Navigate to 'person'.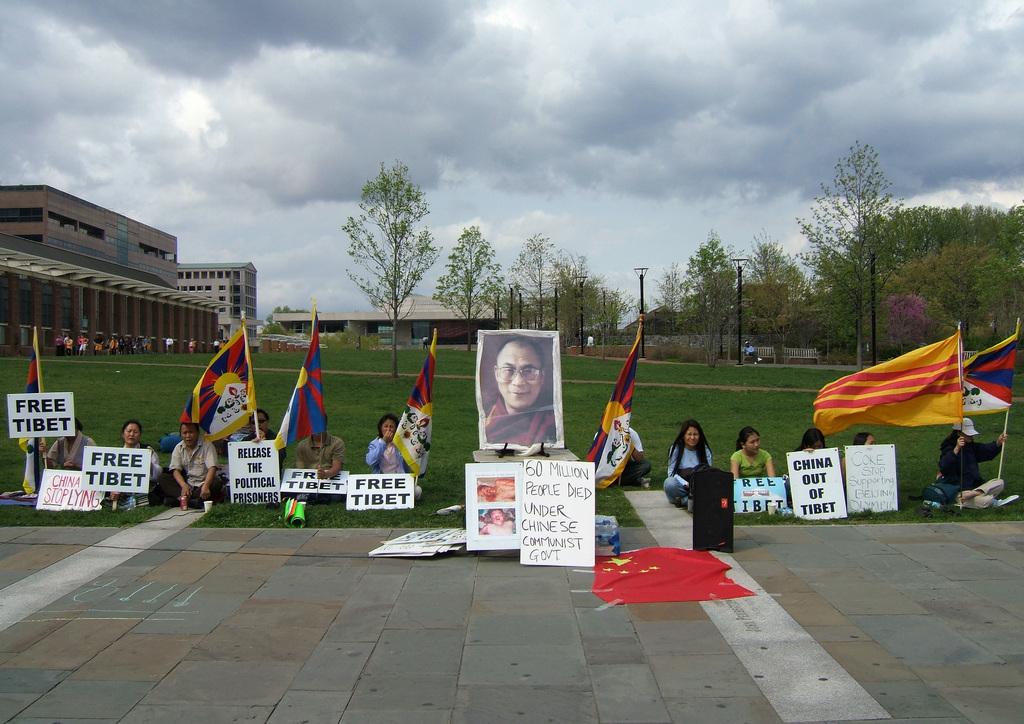
Navigation target: BBox(66, 334, 72, 358).
